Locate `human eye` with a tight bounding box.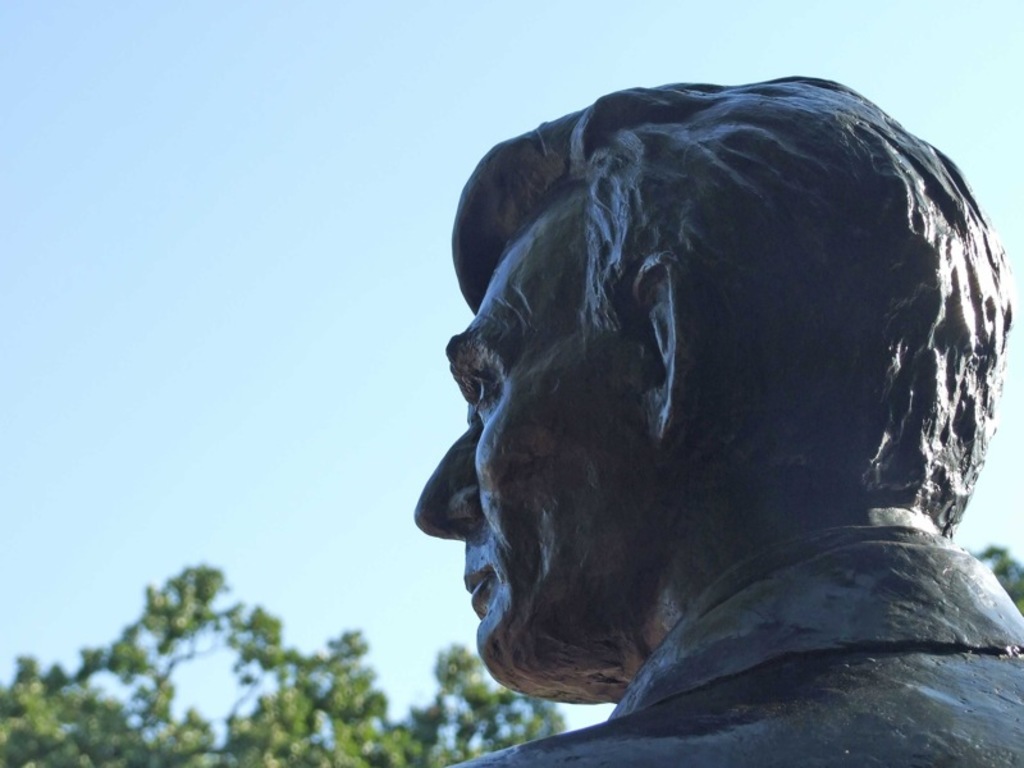
(449, 344, 508, 428).
